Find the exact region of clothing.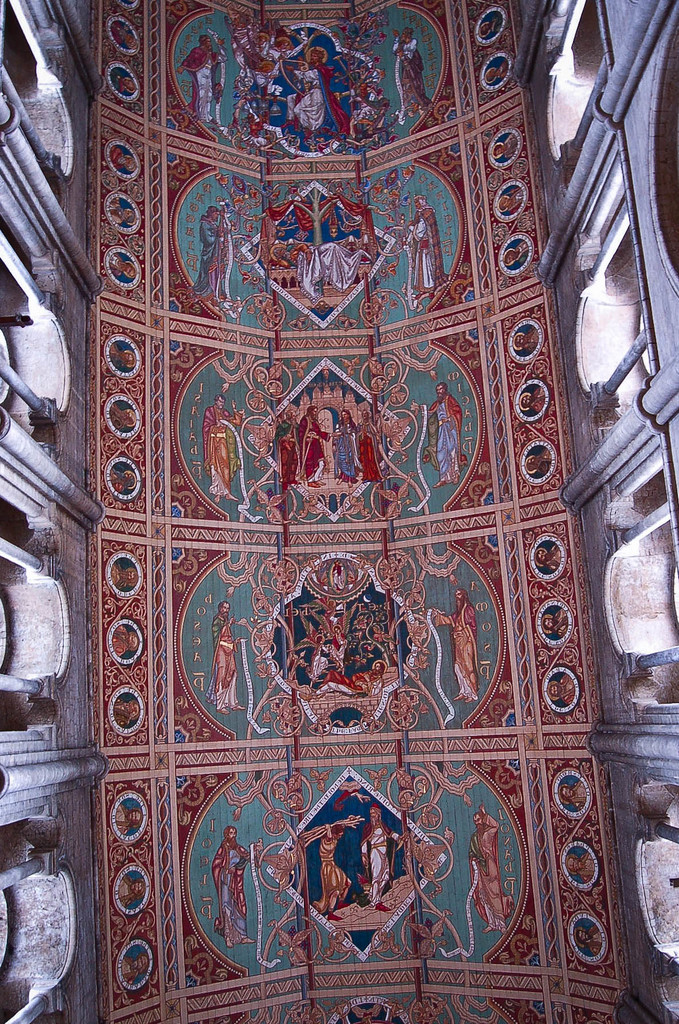
Exact region: (209, 616, 246, 707).
